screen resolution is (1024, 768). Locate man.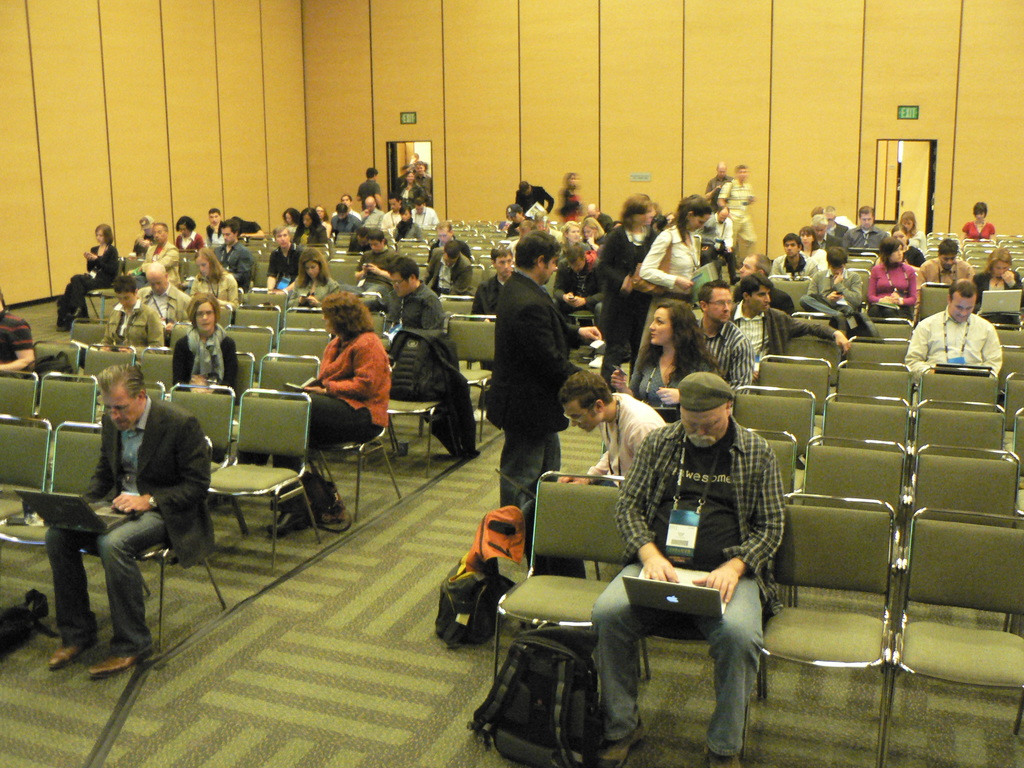
region(359, 193, 381, 229).
